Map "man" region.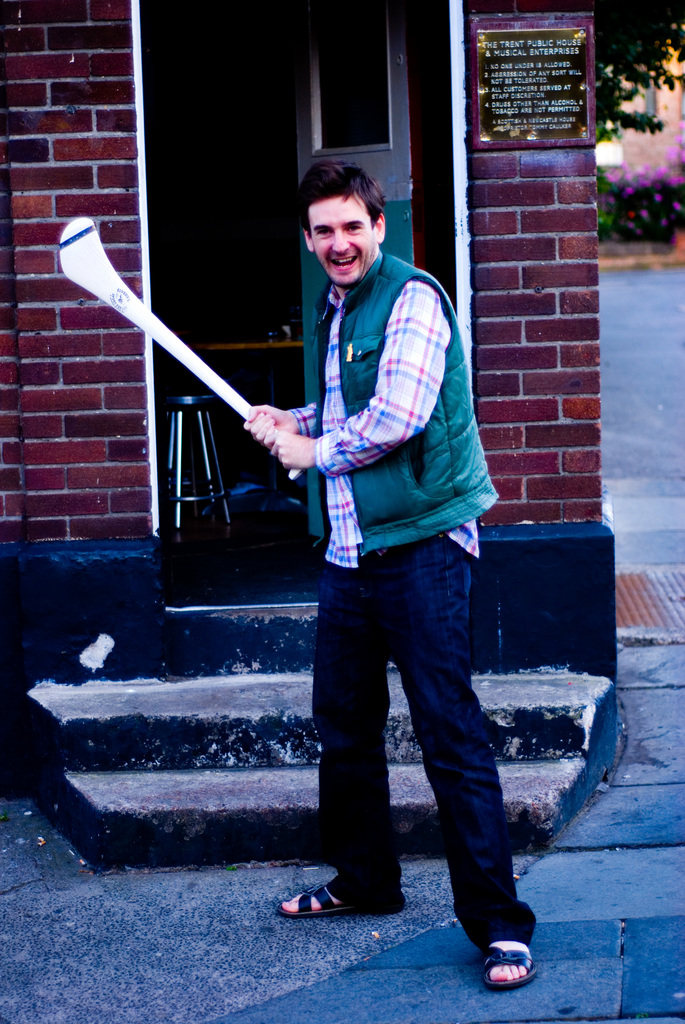
Mapped to region(240, 158, 543, 1003).
